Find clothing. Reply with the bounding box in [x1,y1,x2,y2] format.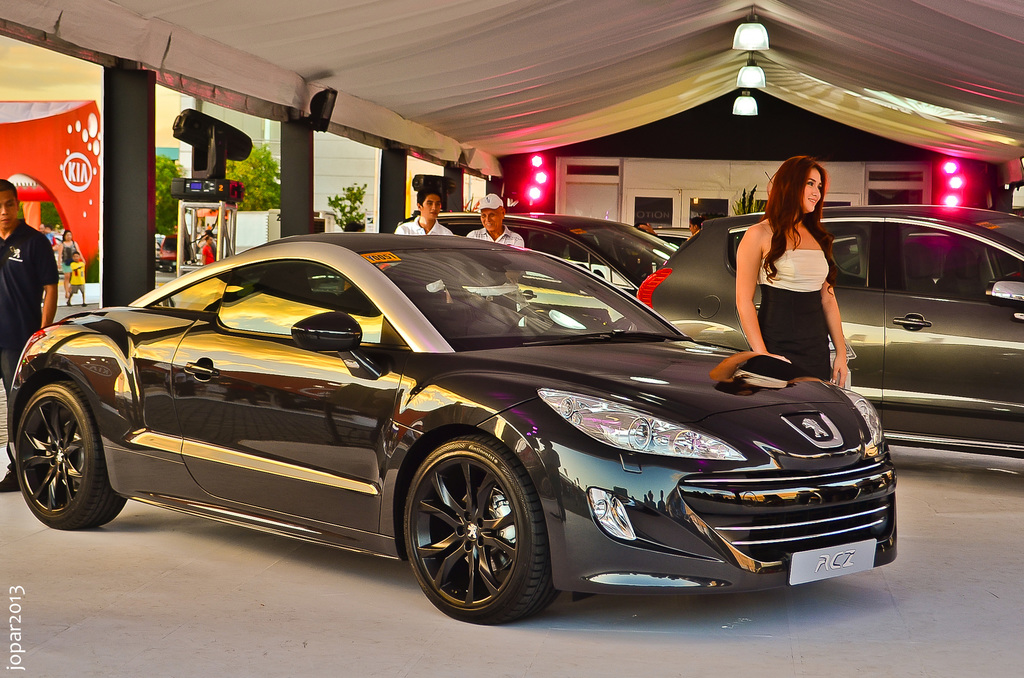
[1,216,60,396].
